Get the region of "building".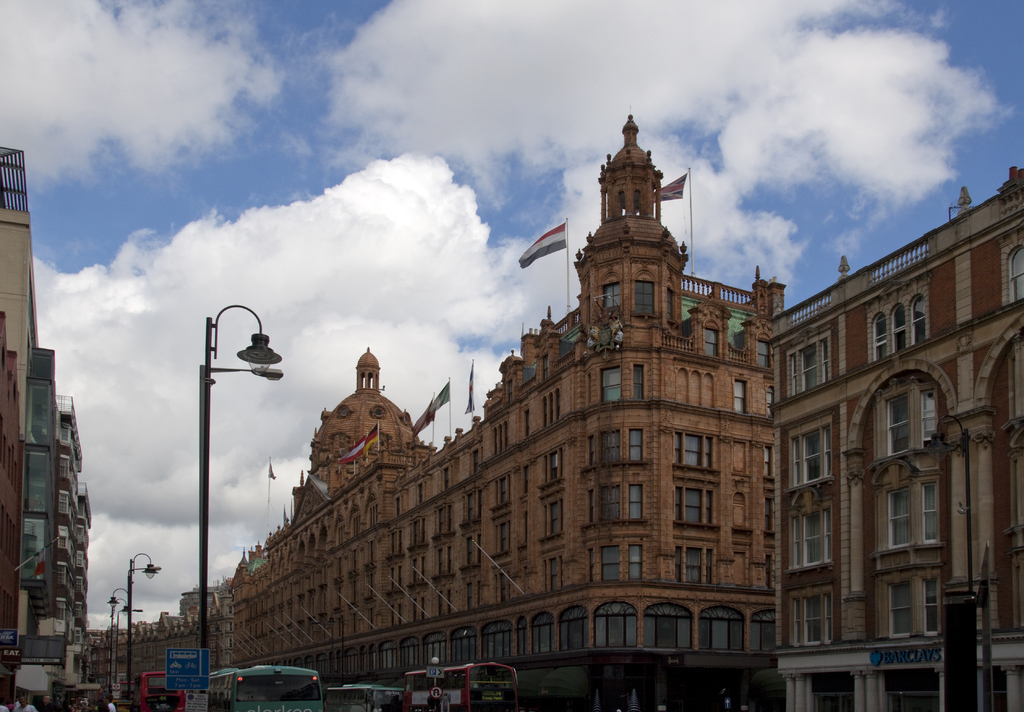
BBox(96, 109, 781, 711).
